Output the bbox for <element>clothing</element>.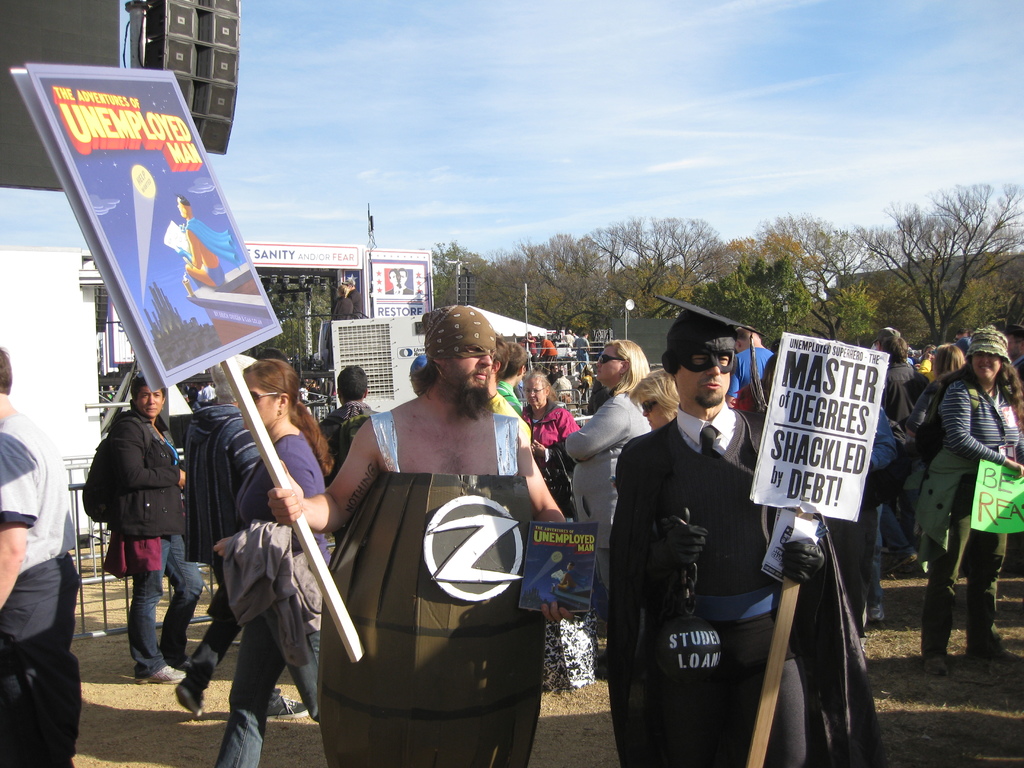
(908,344,1012,665).
